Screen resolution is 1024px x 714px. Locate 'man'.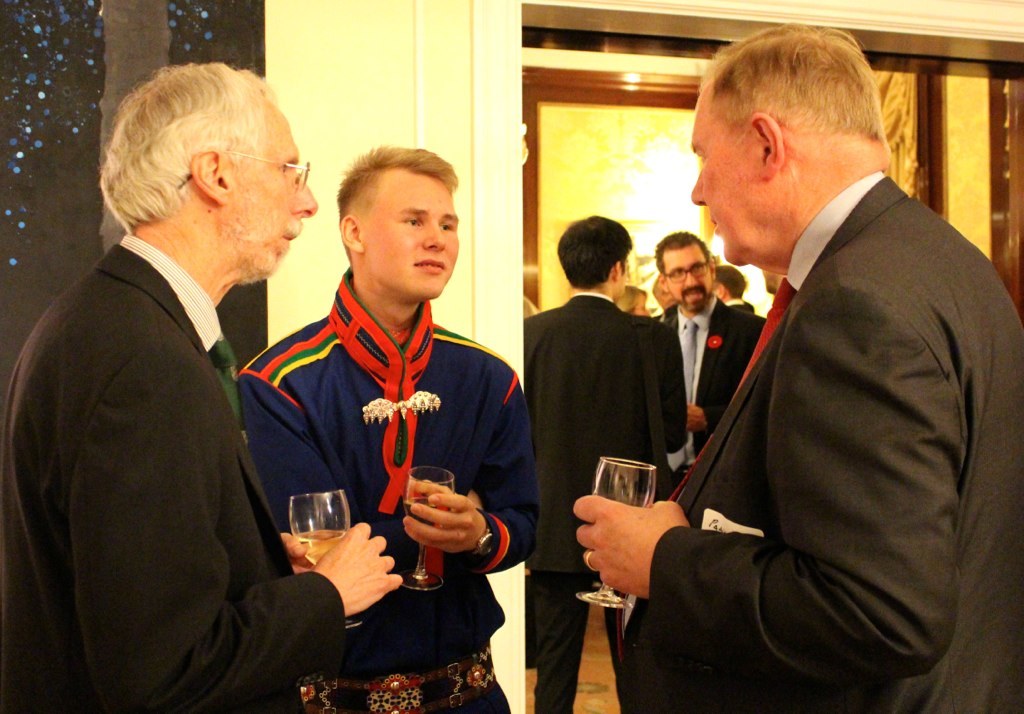
<bbox>607, 0, 1023, 713</bbox>.
